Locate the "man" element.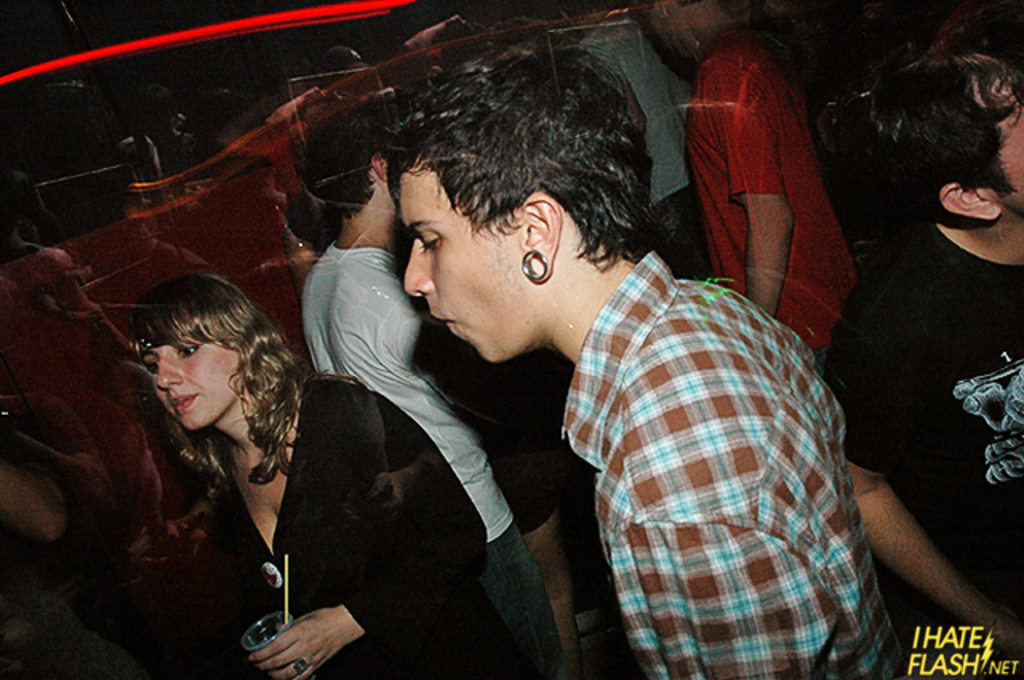
Element bbox: x1=366, y1=19, x2=899, y2=678.
